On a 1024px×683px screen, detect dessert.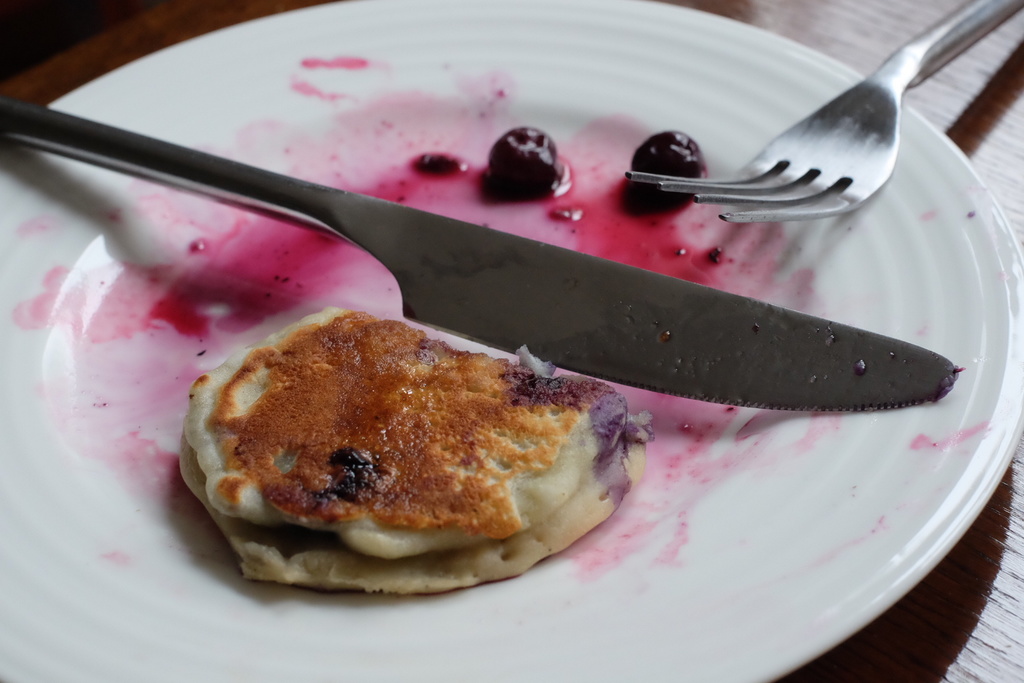
<box>174,310,635,586</box>.
